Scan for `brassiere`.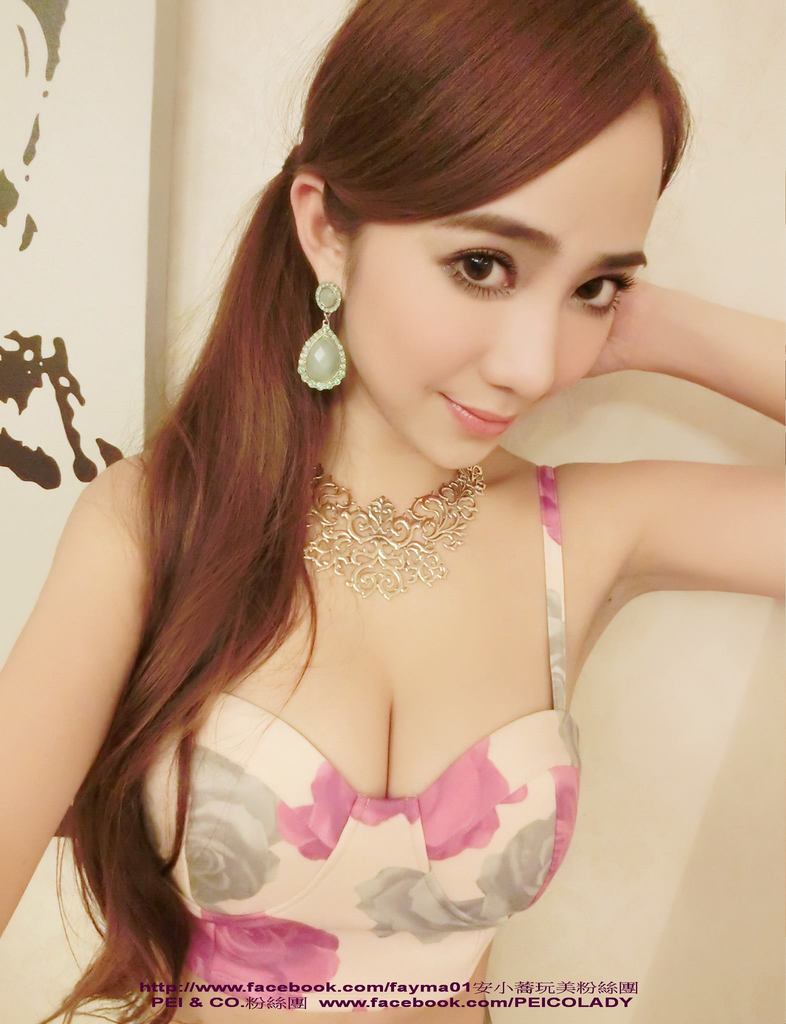
Scan result: [x1=139, y1=455, x2=581, y2=1021].
